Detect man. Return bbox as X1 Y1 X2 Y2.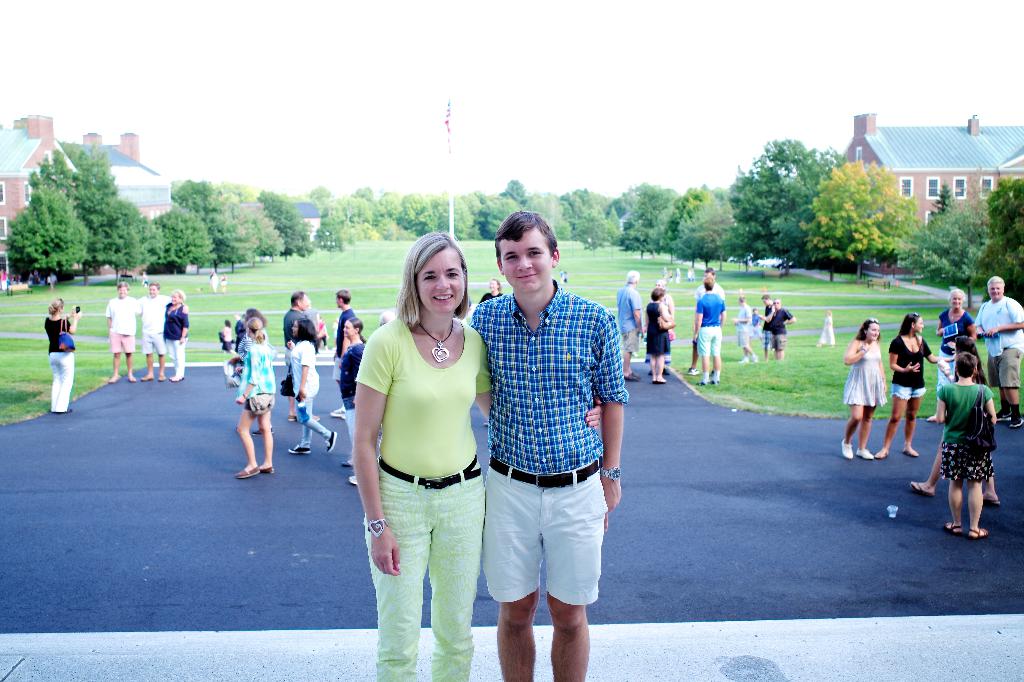
281 288 310 422.
